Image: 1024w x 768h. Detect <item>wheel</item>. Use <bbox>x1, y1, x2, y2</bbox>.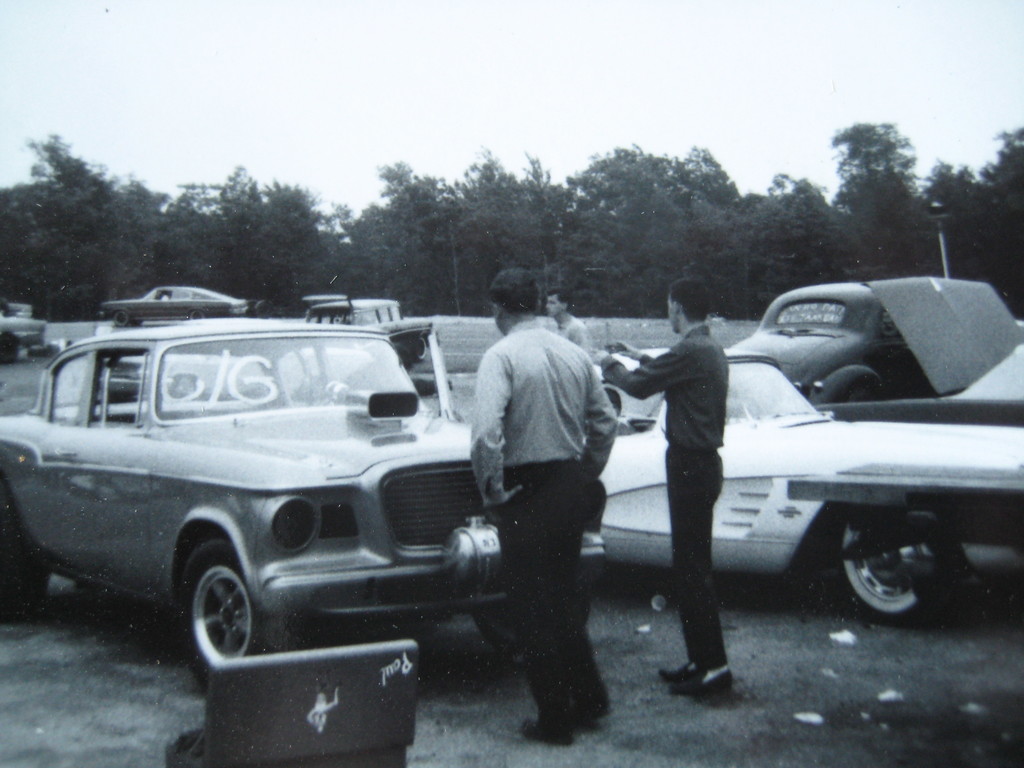
<bbox>131, 319, 143, 328</bbox>.
